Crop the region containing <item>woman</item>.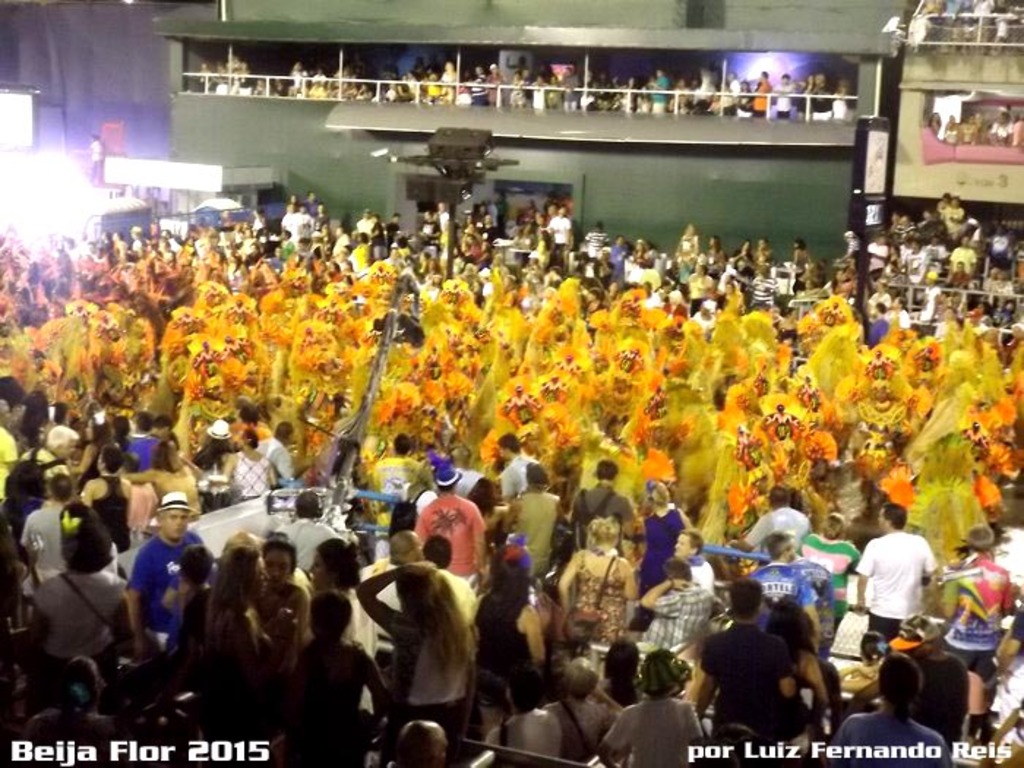
Crop region: {"x1": 549, "y1": 511, "x2": 639, "y2": 644}.
